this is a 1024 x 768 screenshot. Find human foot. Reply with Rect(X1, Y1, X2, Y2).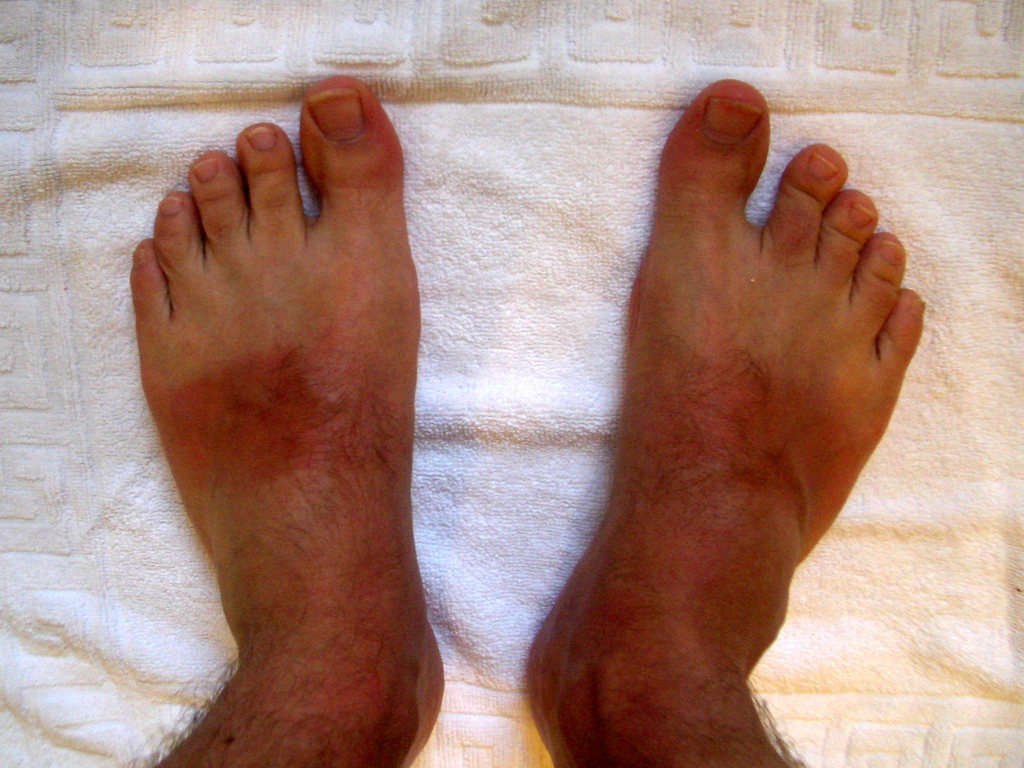
Rect(126, 63, 459, 765).
